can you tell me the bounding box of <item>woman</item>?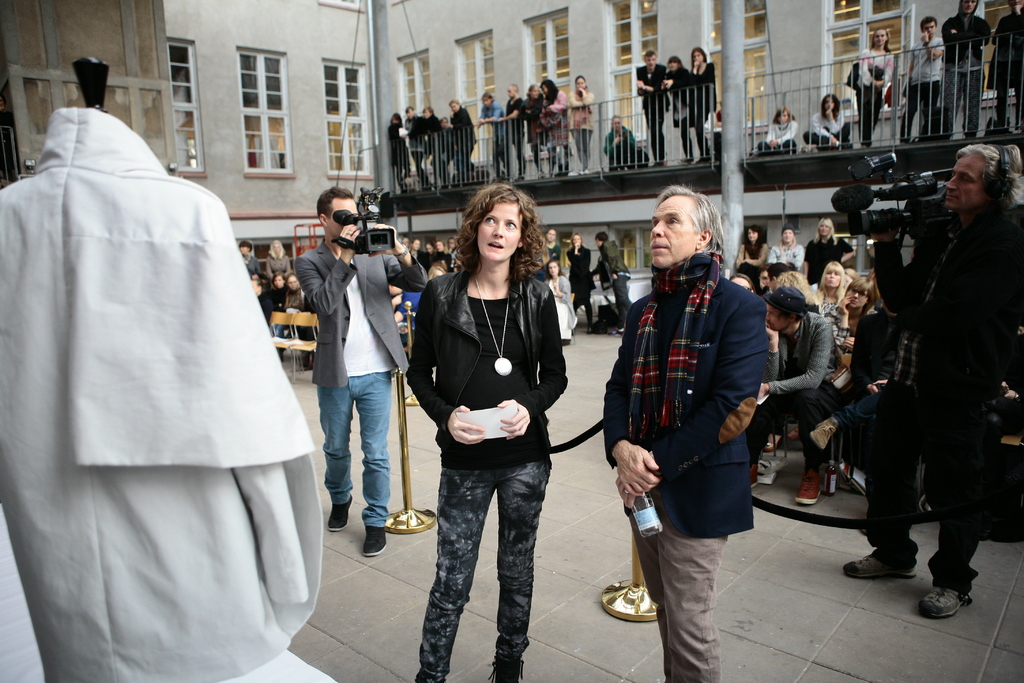
248/274/274/324.
